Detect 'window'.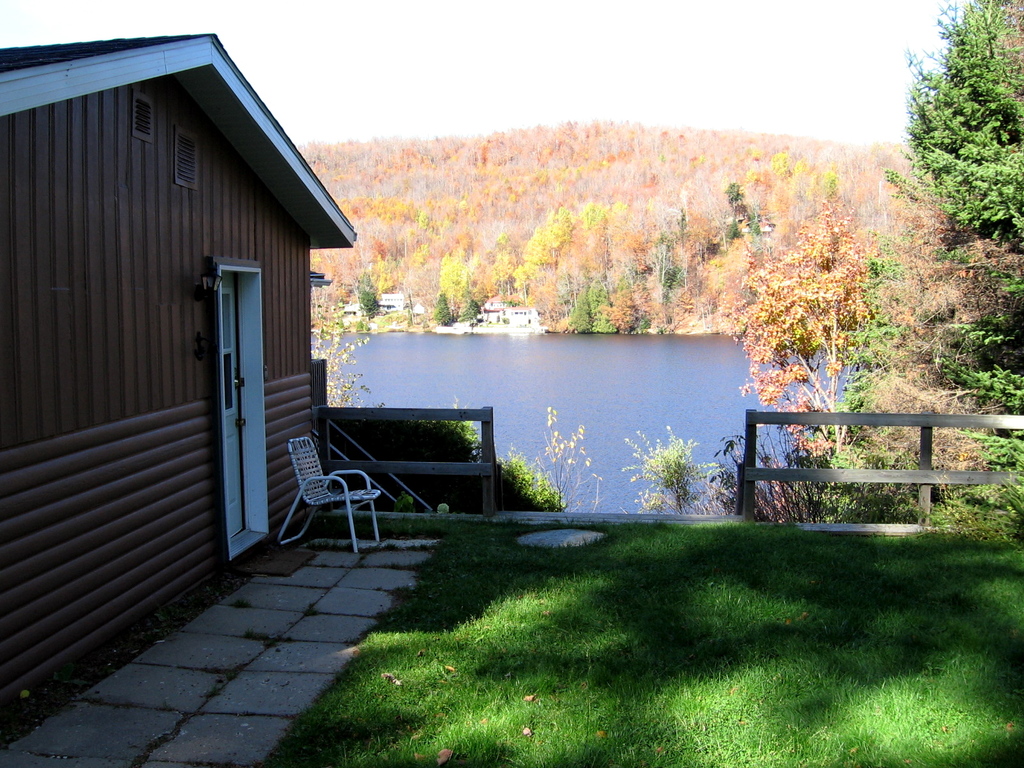
Detected at region(512, 312, 517, 316).
